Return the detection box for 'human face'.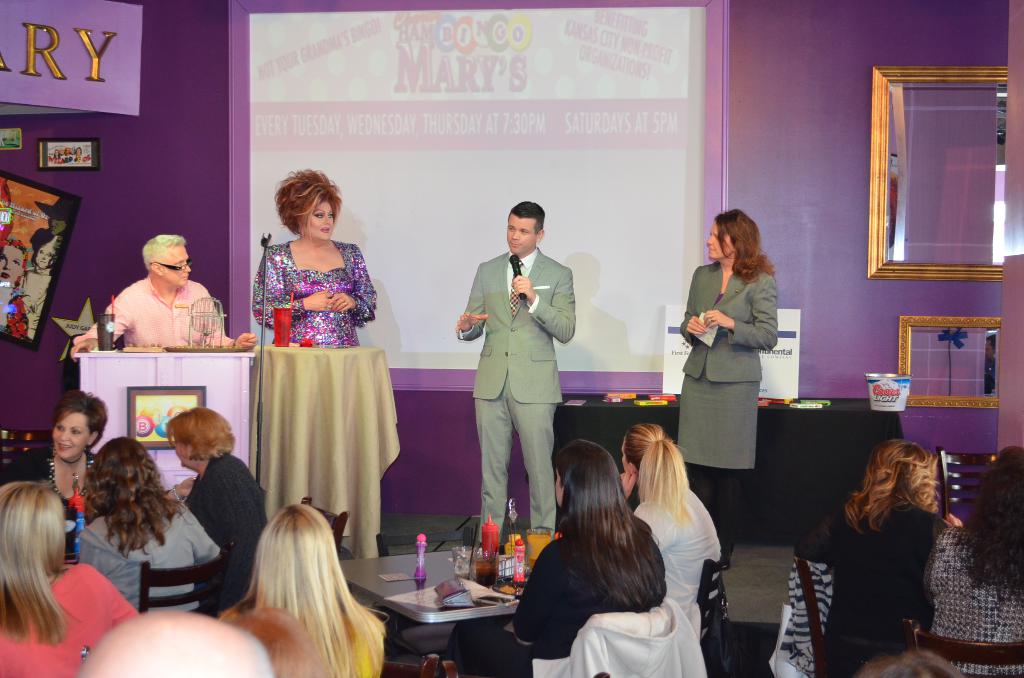
(620,444,628,472).
